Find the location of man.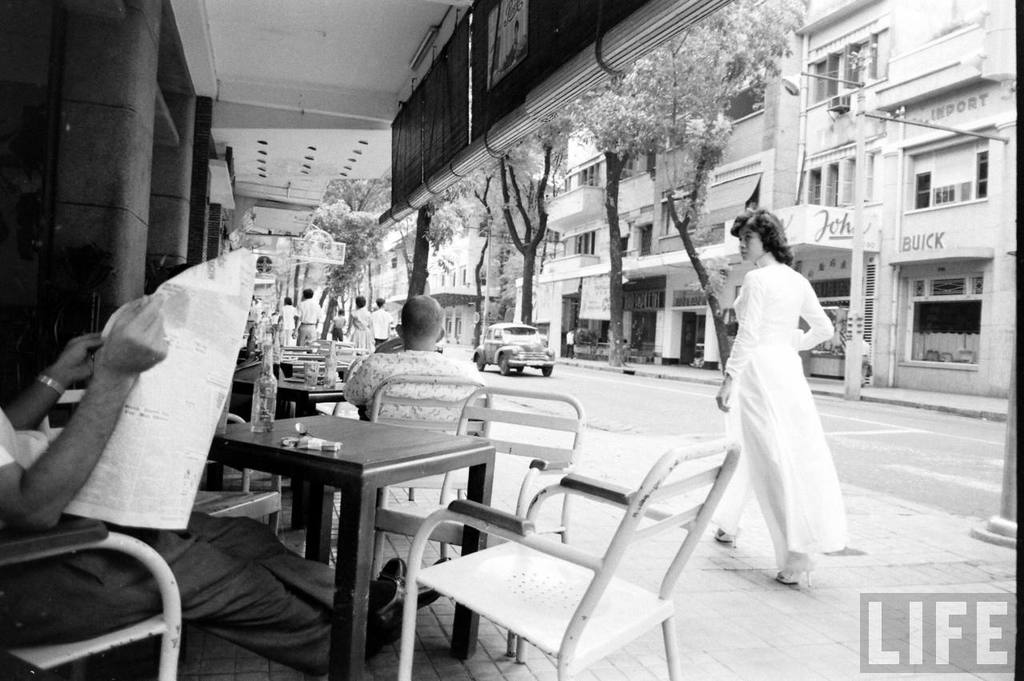
Location: 330:310:498:439.
